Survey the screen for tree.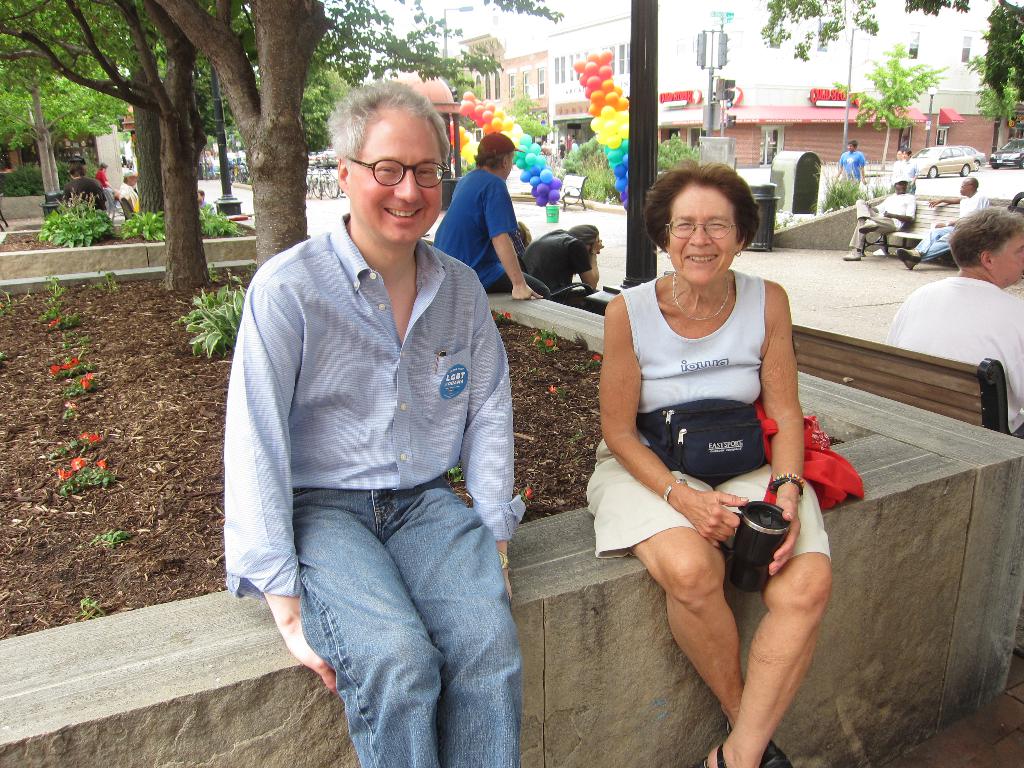
Survey found: [left=30, top=0, right=358, bottom=275].
